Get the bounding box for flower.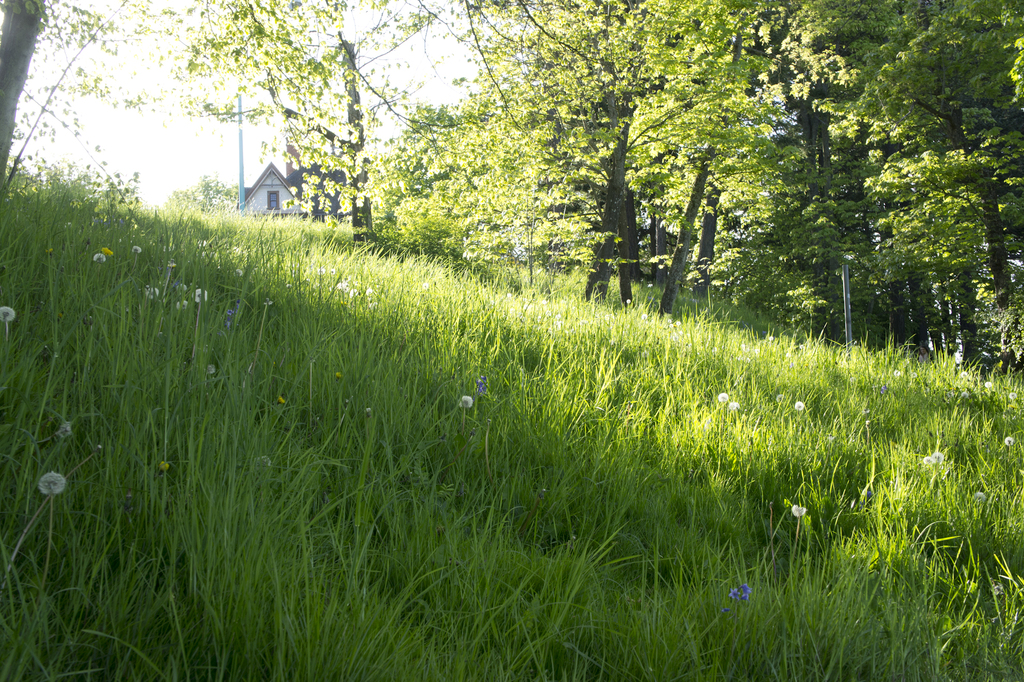
rect(975, 491, 987, 504).
